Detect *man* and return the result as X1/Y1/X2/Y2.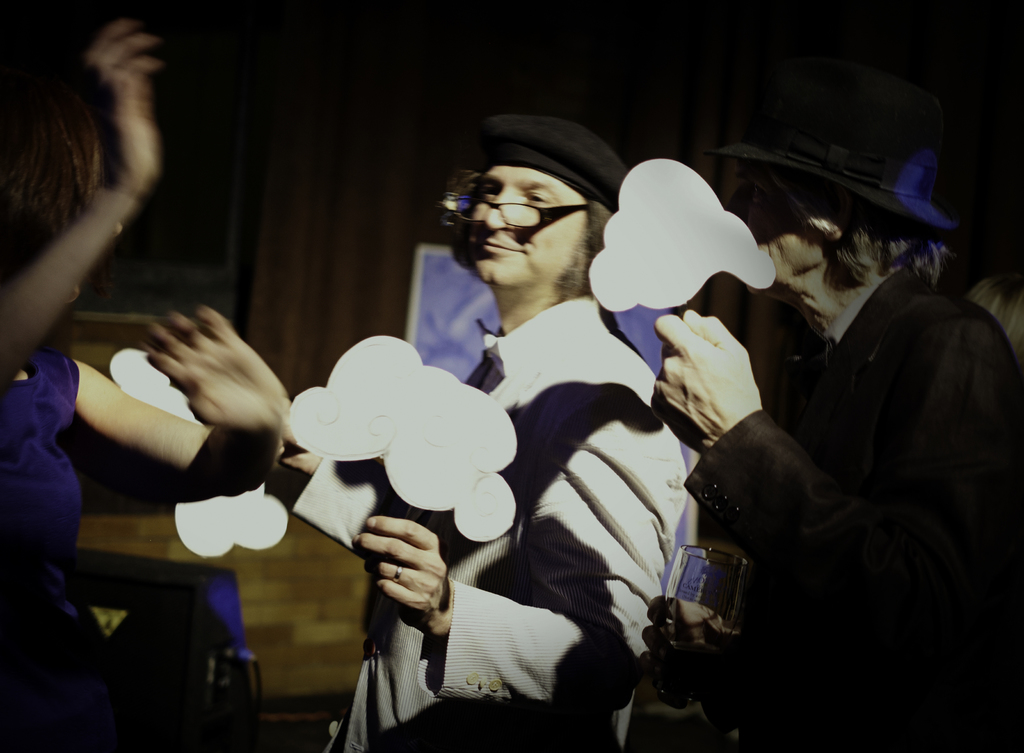
681/134/1012/727.
